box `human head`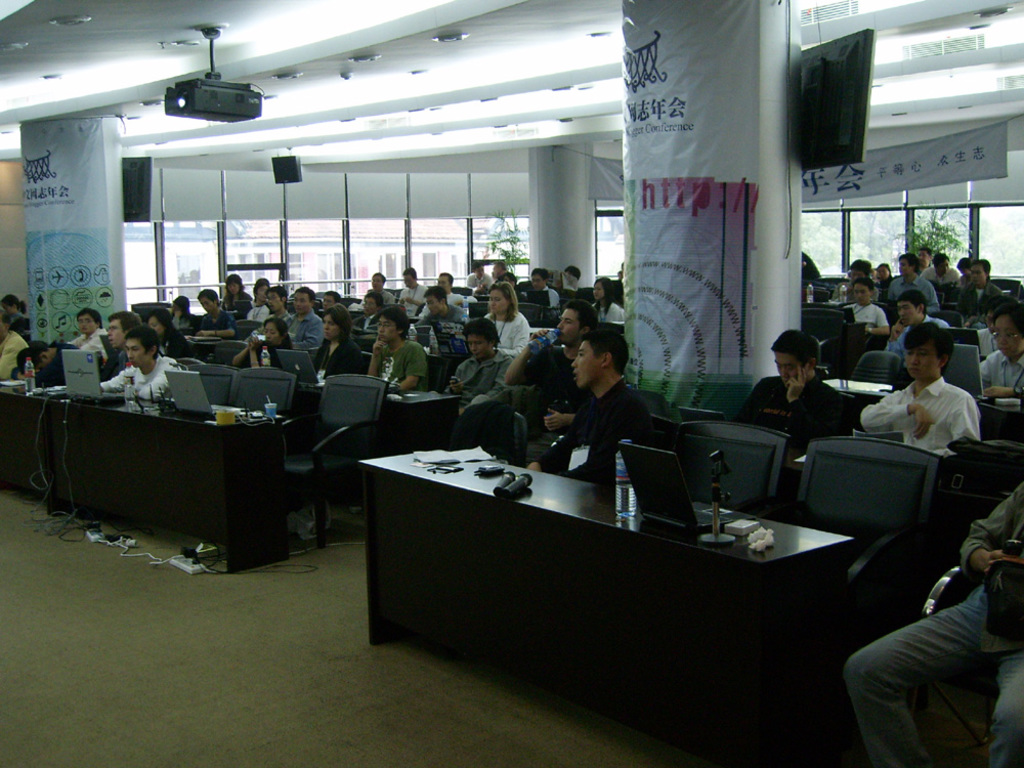
<bbox>900, 325, 955, 381</bbox>
